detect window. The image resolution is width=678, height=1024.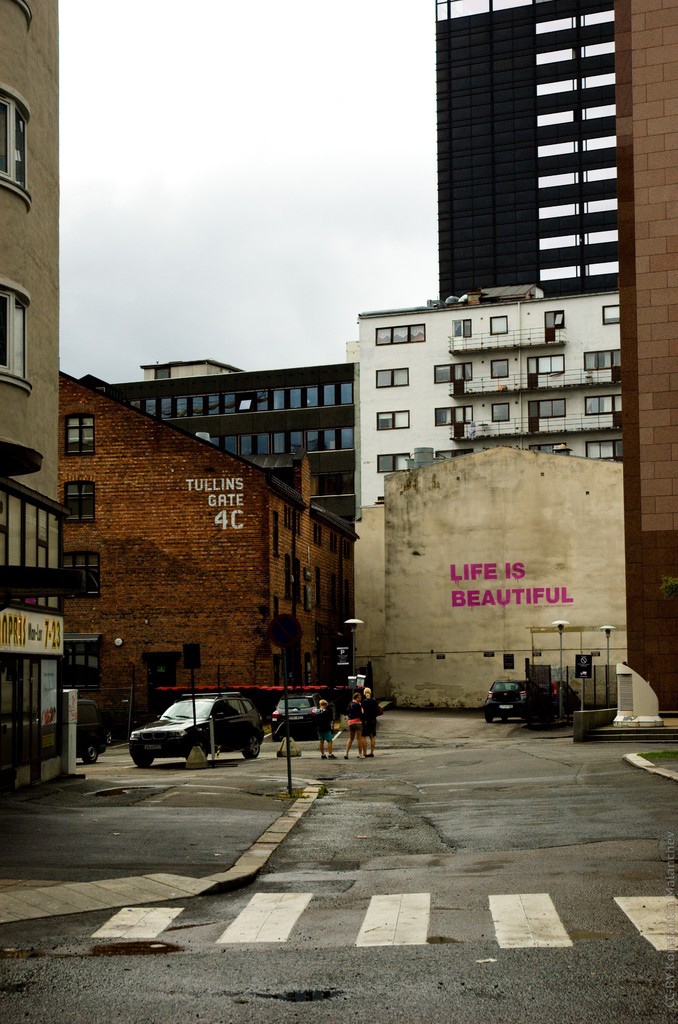
pyautogui.locateOnScreen(587, 441, 622, 458).
